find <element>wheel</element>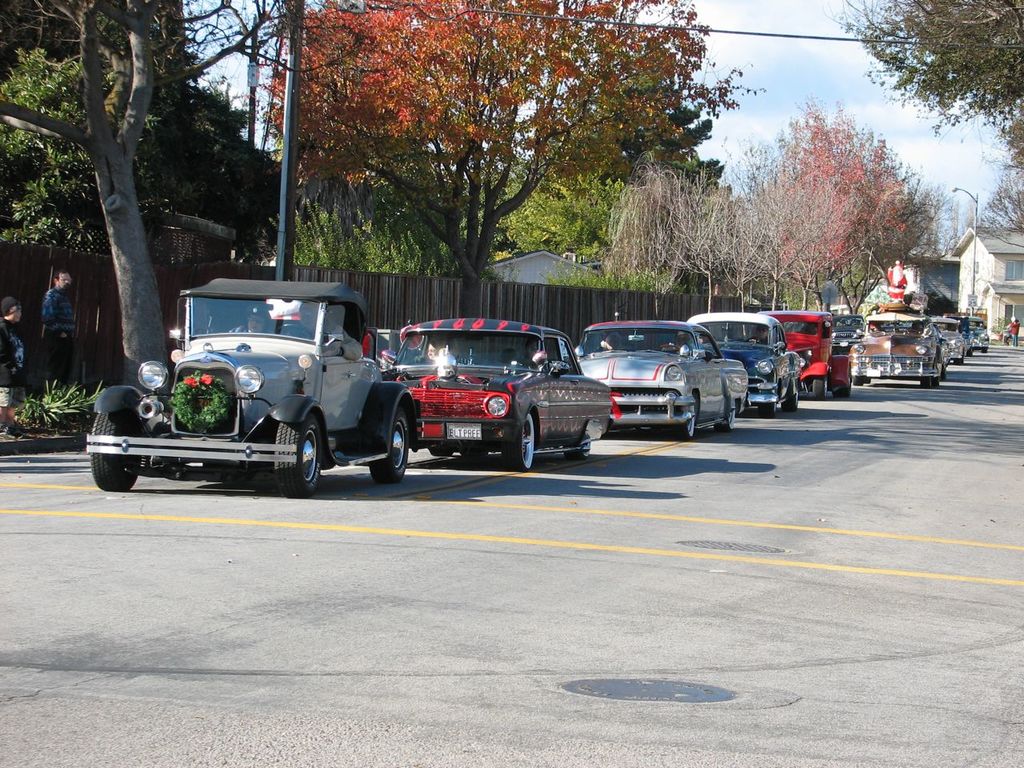
x1=718, y1=398, x2=735, y2=428
